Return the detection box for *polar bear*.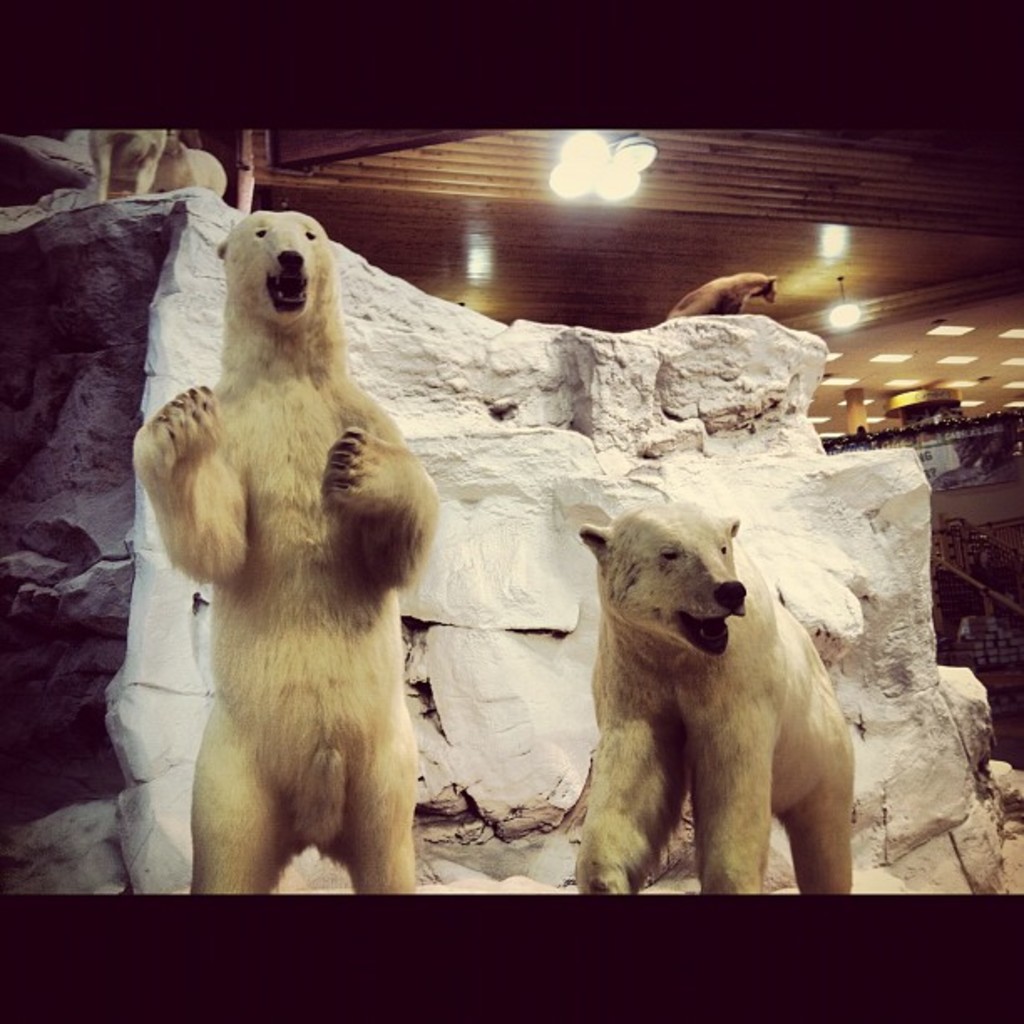
134/212/438/893.
